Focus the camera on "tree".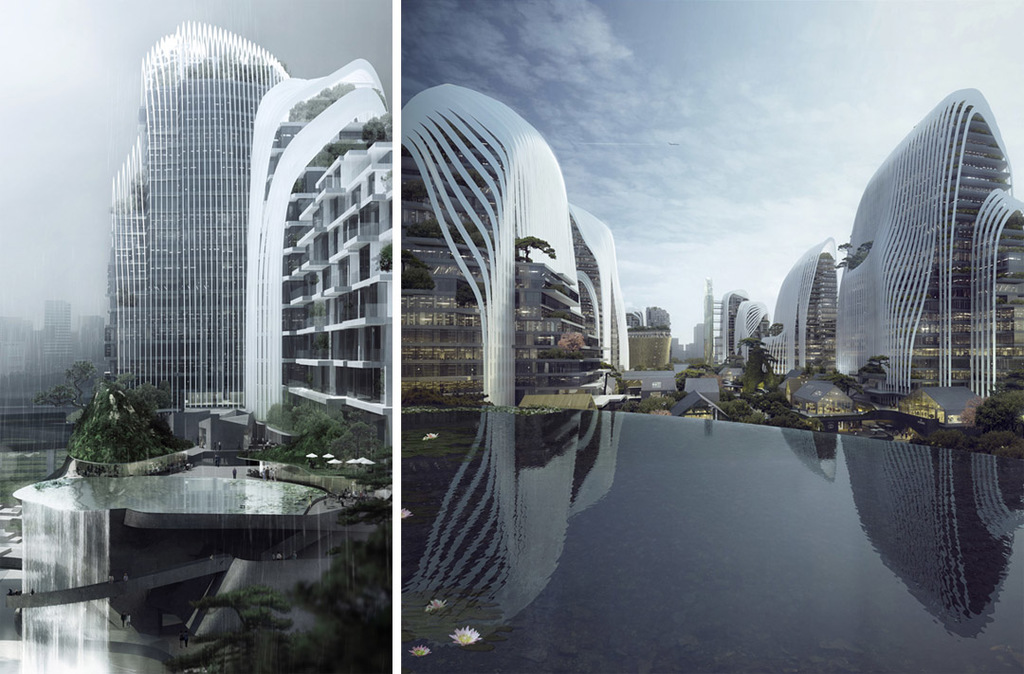
Focus region: 932,379,1023,451.
